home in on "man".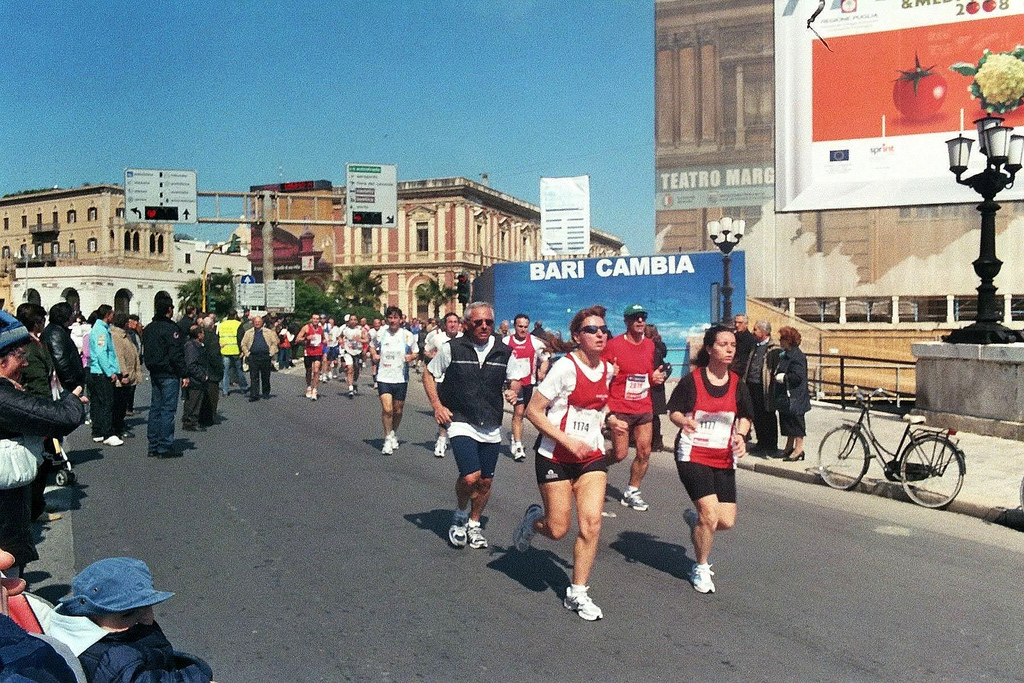
Homed in at [x1=41, y1=299, x2=82, y2=408].
